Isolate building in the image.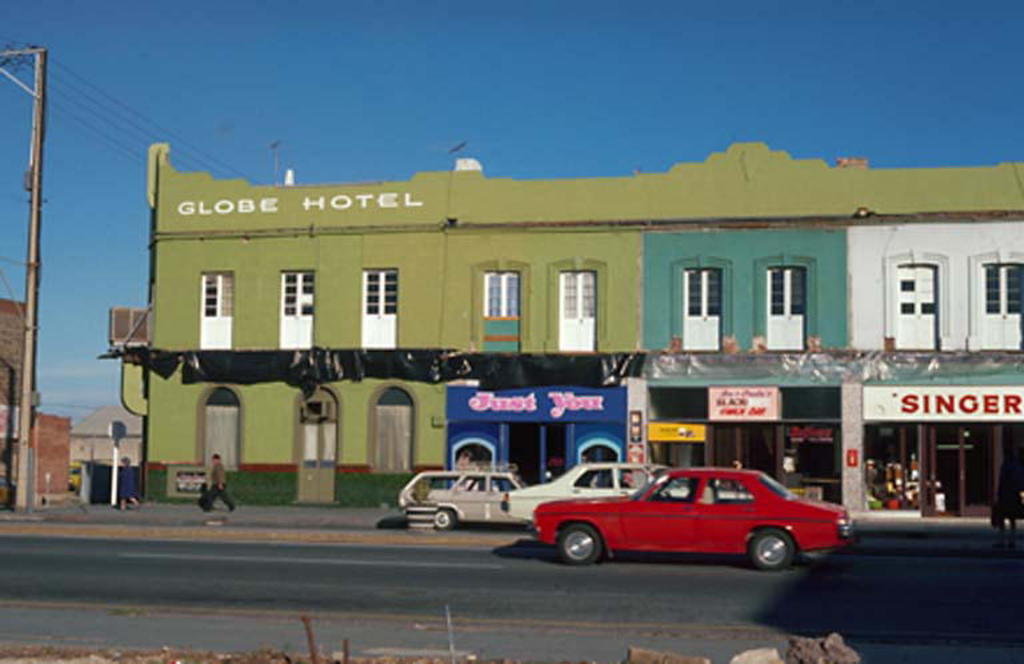
Isolated region: bbox=(101, 140, 1023, 524).
